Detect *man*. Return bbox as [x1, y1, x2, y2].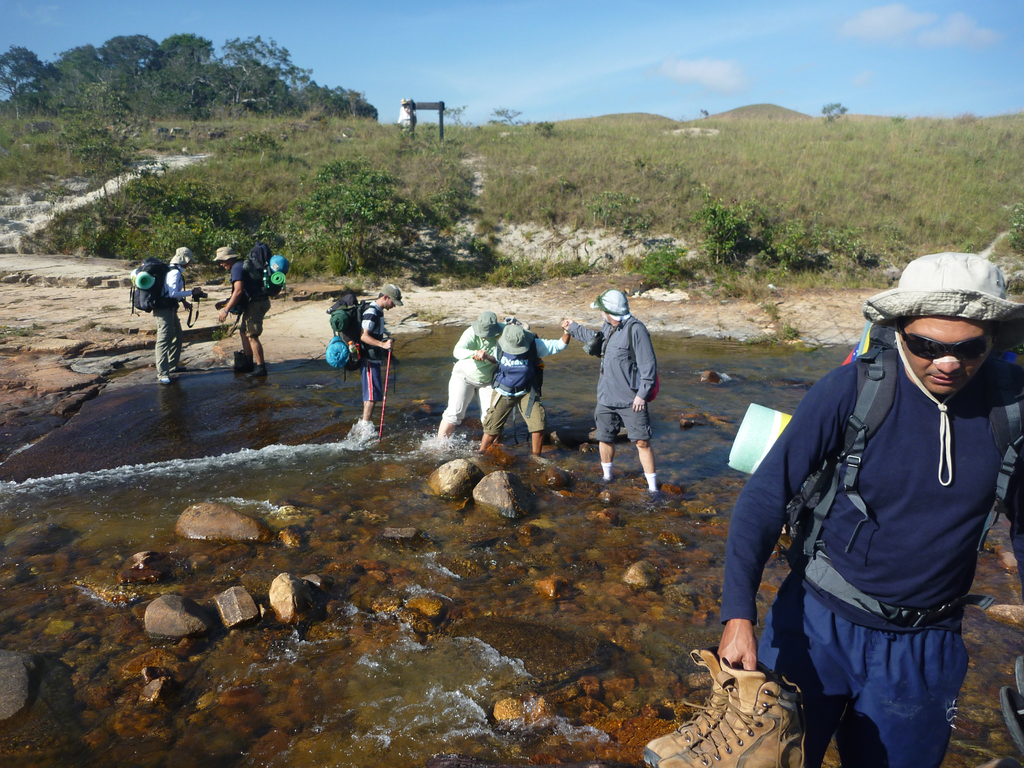
[476, 322, 577, 460].
